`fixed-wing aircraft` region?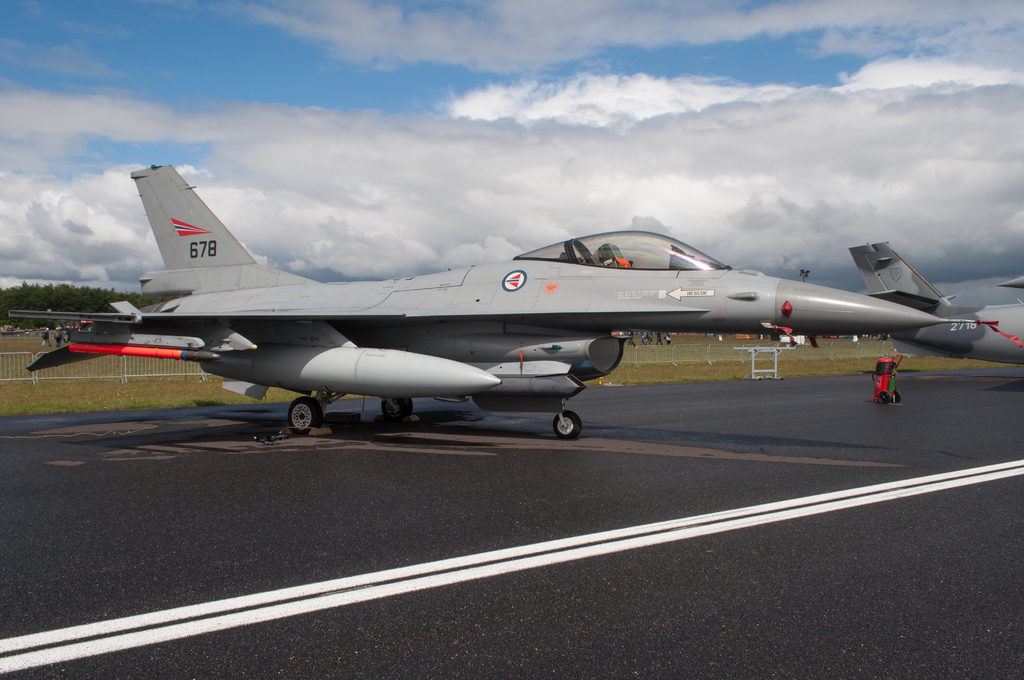
(859,236,1023,376)
